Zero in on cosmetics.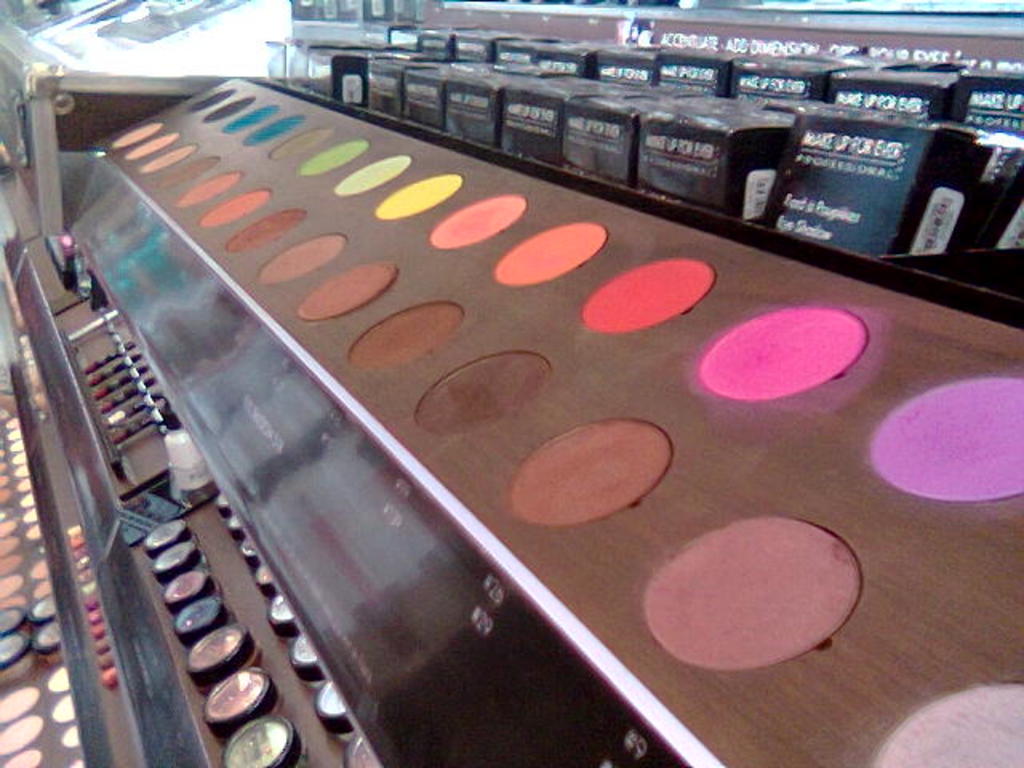
Zeroed in: (left=427, top=194, right=530, bottom=248).
